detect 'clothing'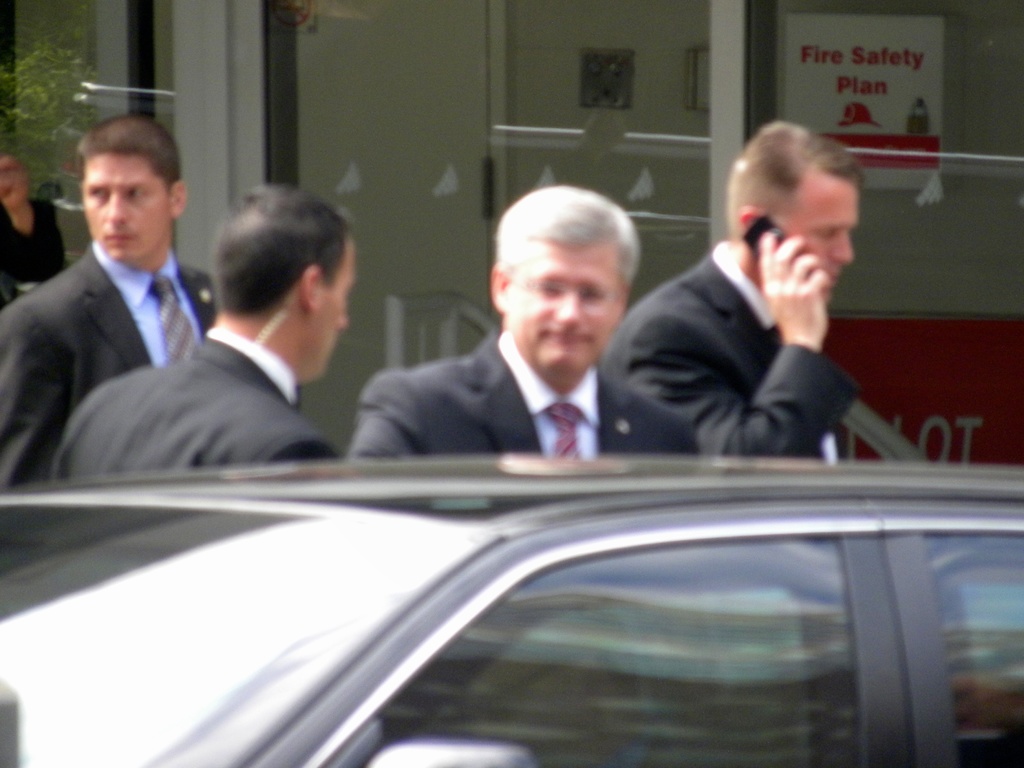
box=[346, 331, 707, 460]
